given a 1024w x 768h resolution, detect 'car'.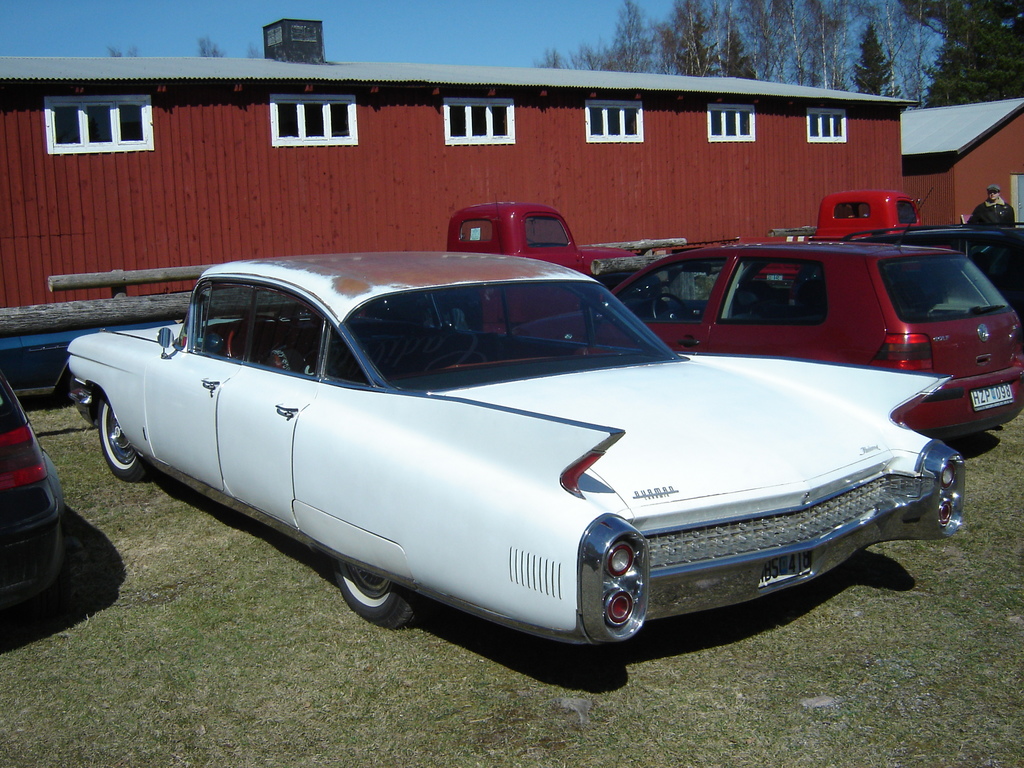
[73,260,963,658].
